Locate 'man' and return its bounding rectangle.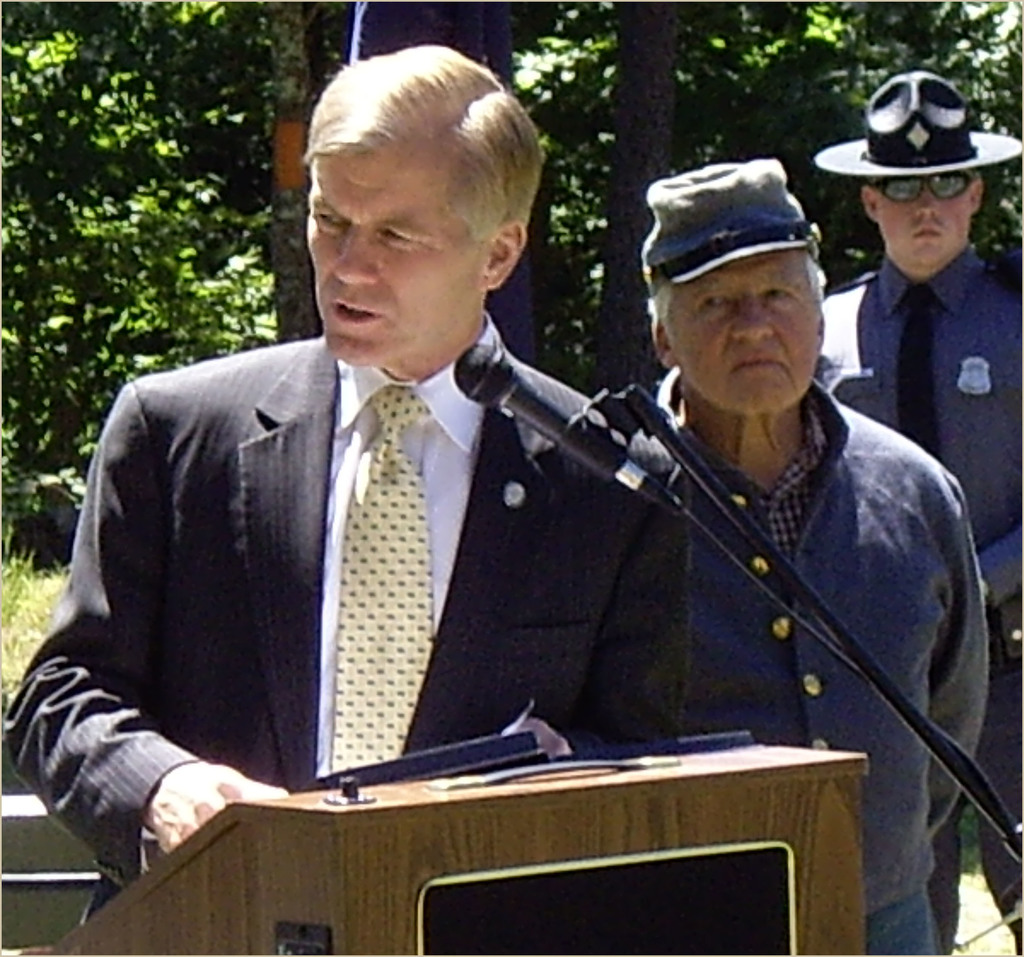
(x1=586, y1=151, x2=993, y2=920).
